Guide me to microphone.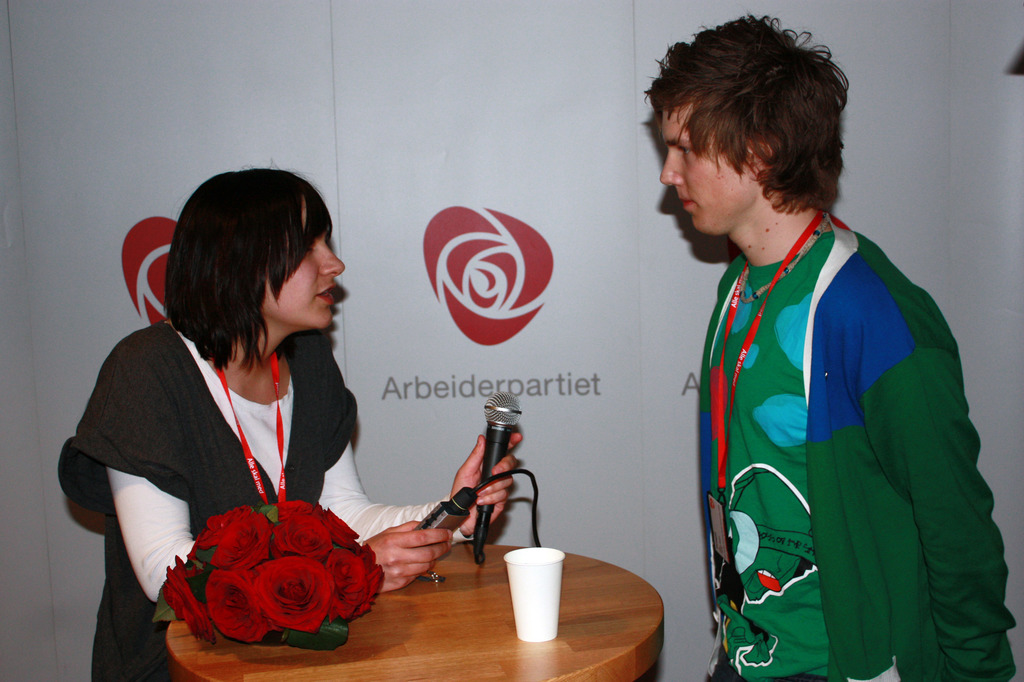
Guidance: 475,390,521,563.
